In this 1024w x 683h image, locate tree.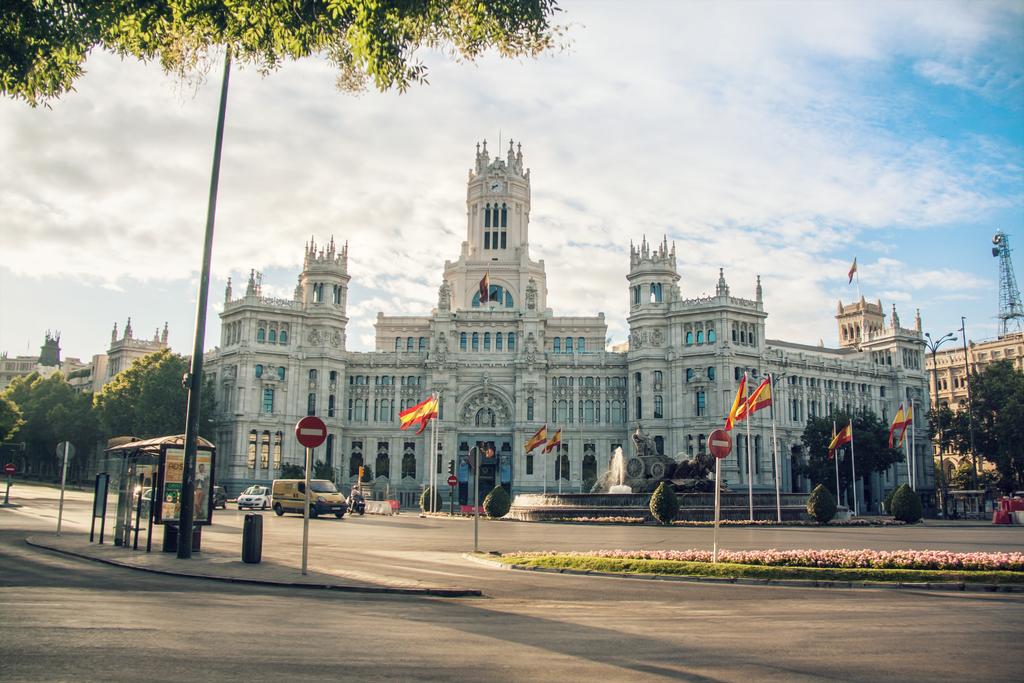
Bounding box: 944:375:1009:485.
